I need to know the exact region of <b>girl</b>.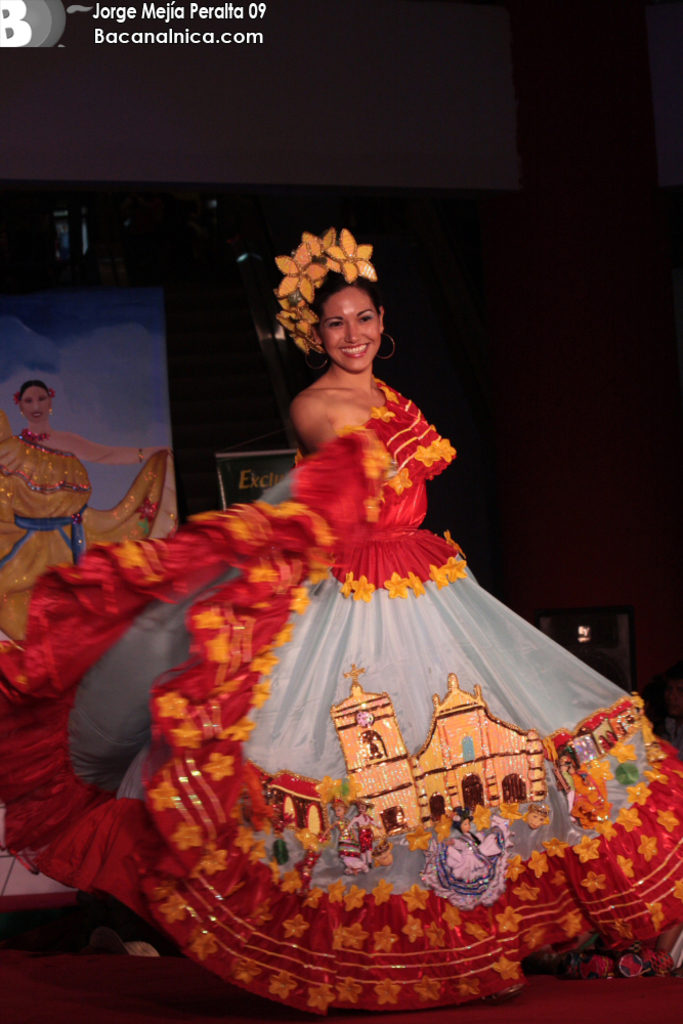
Region: rect(12, 218, 680, 999).
